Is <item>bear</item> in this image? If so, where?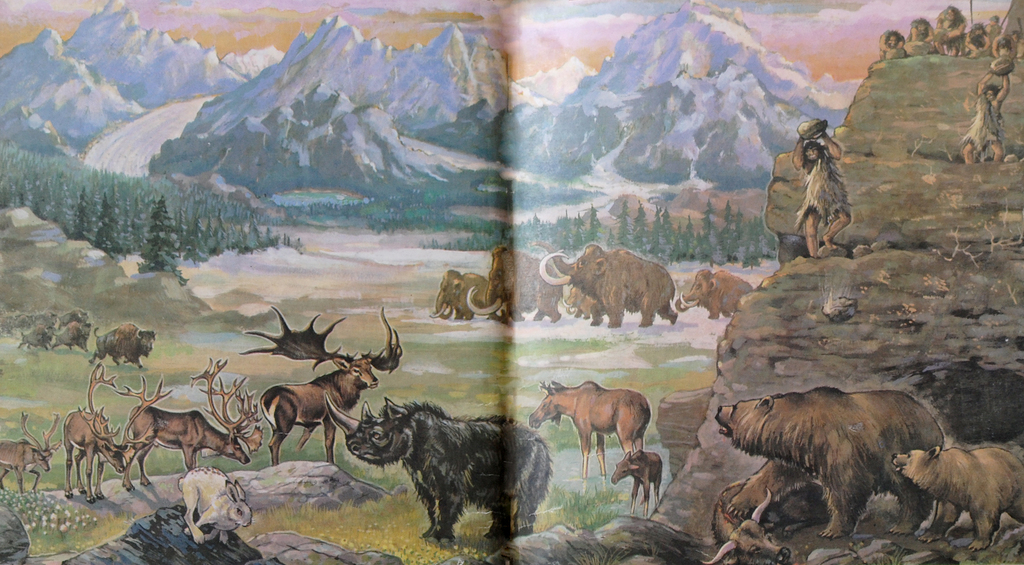
Yes, at bbox=(711, 383, 947, 541).
